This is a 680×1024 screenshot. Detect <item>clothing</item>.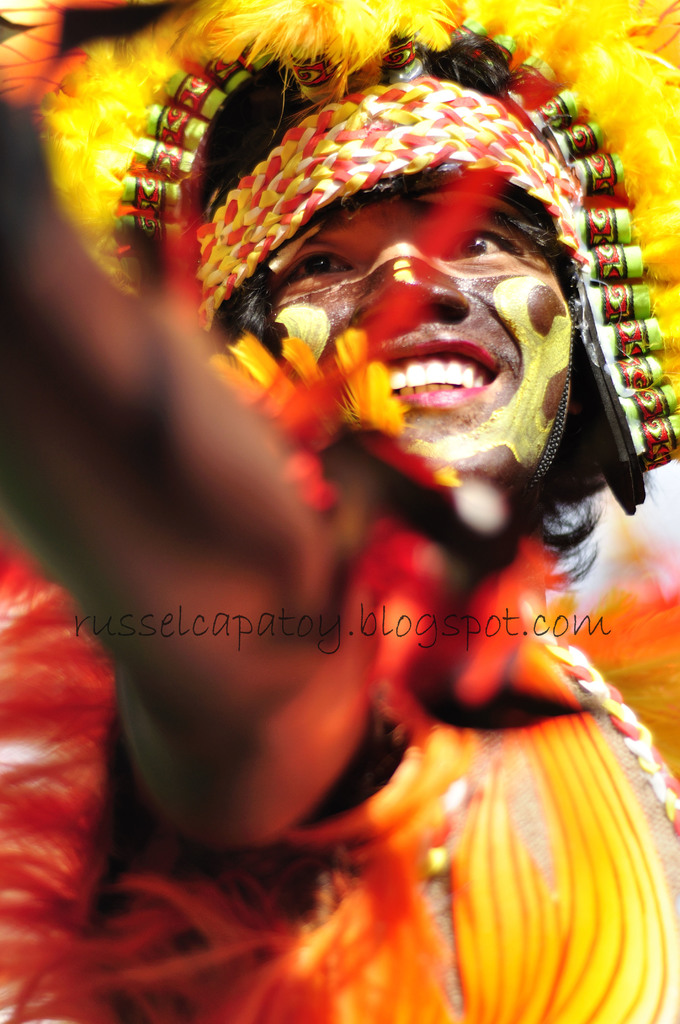
Rect(0, 584, 679, 1023).
